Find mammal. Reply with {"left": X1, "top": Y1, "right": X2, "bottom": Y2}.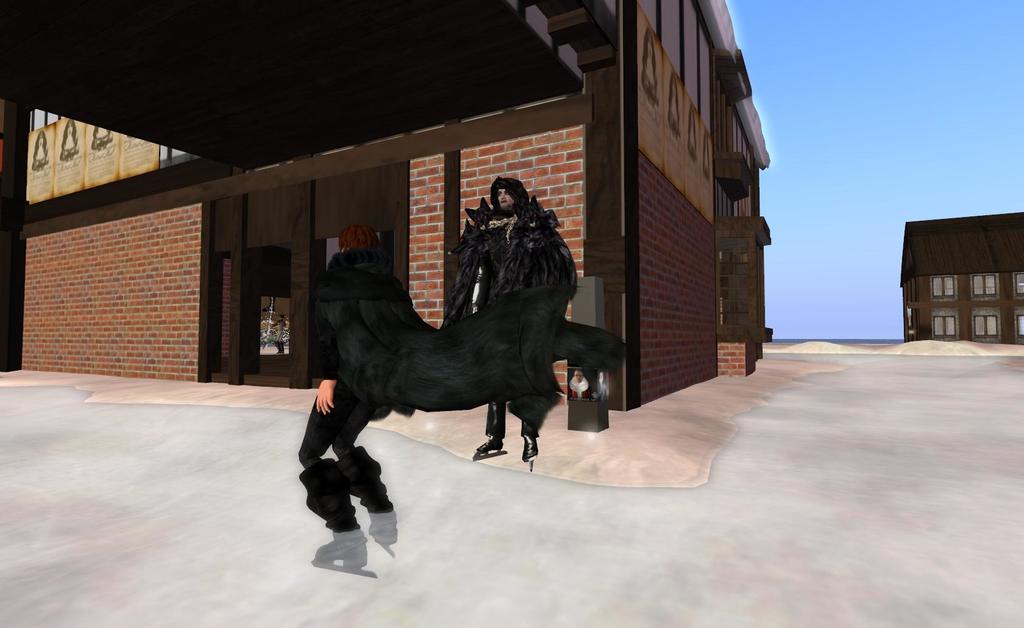
{"left": 297, "top": 217, "right": 442, "bottom": 572}.
